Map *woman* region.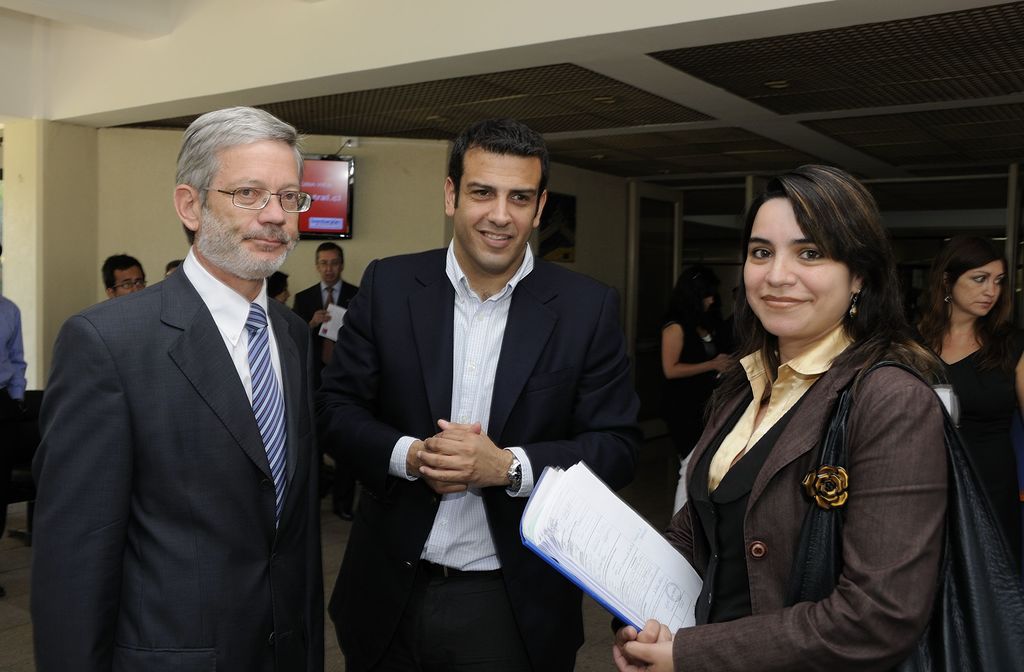
Mapped to (left=266, top=269, right=290, bottom=305).
